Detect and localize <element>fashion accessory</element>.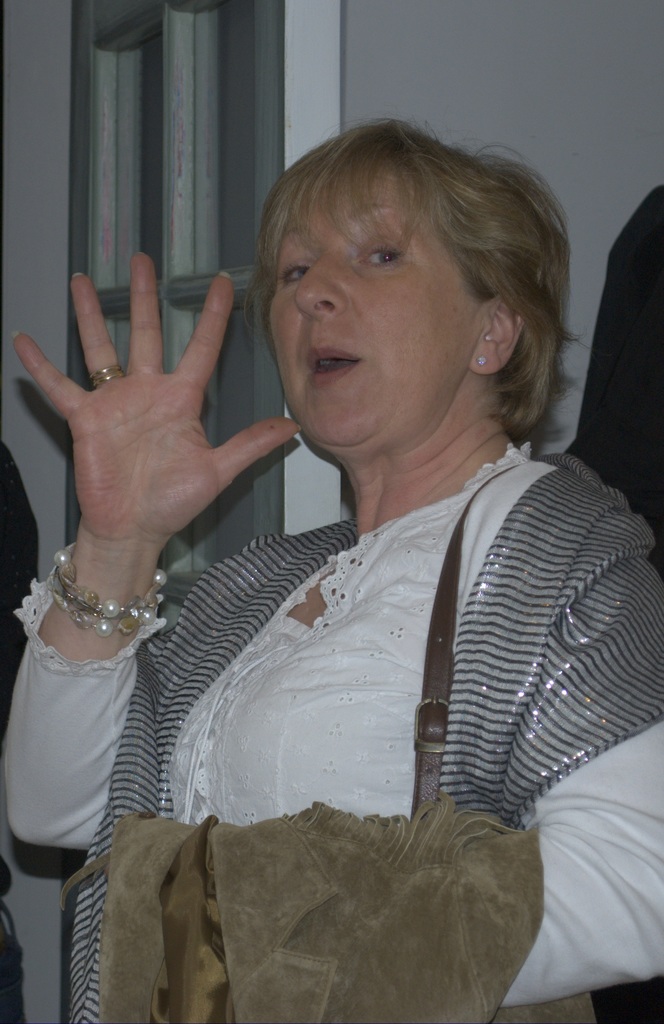
Localized at (44,535,168,636).
